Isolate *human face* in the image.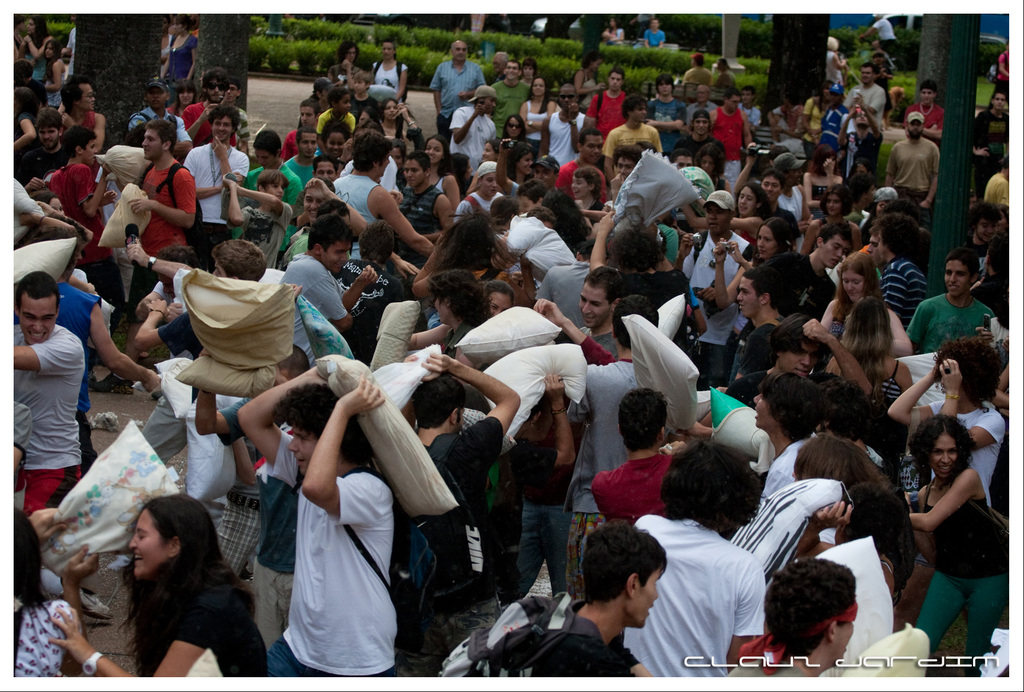
Isolated region: bbox=(19, 18, 28, 33).
